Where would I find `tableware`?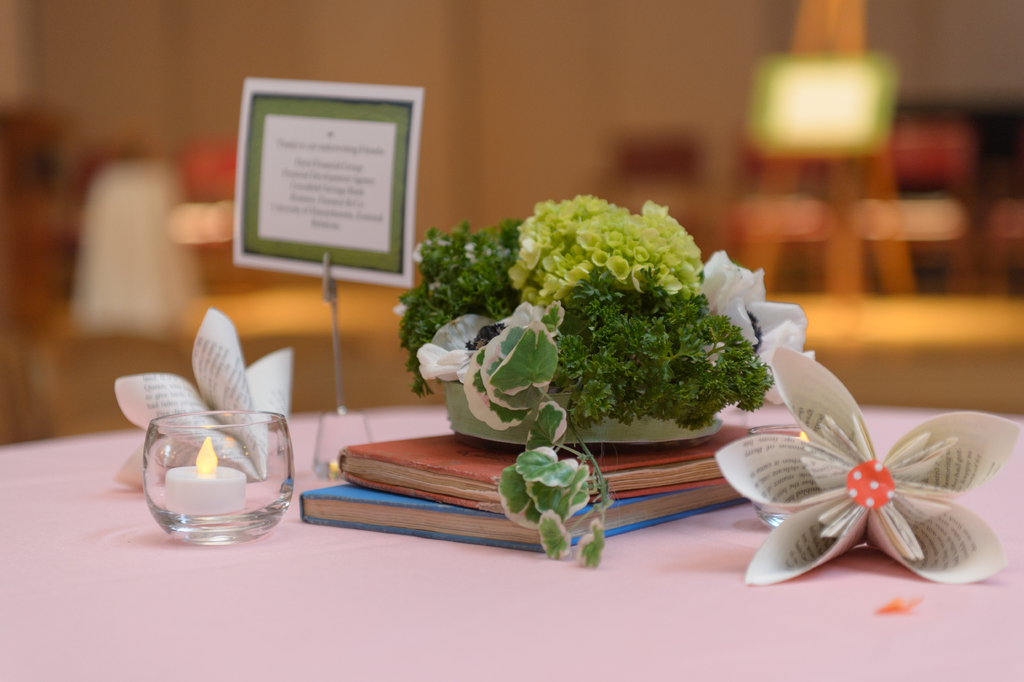
At detection(140, 409, 298, 544).
